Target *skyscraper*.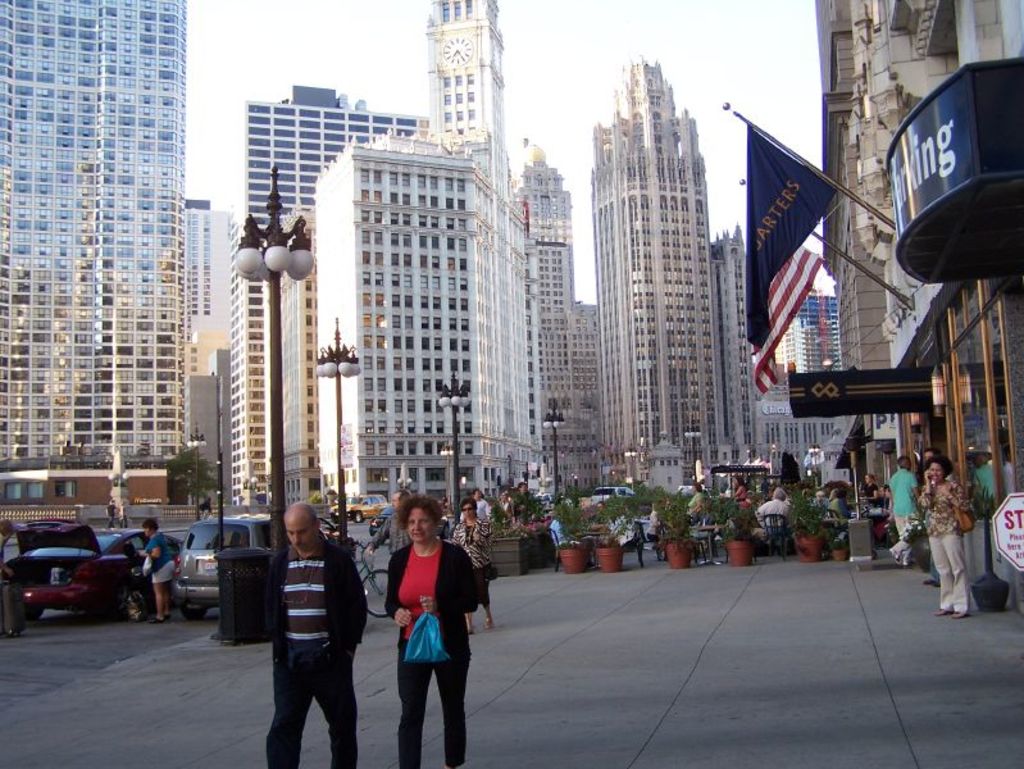
Target region: bbox=[587, 54, 711, 468].
